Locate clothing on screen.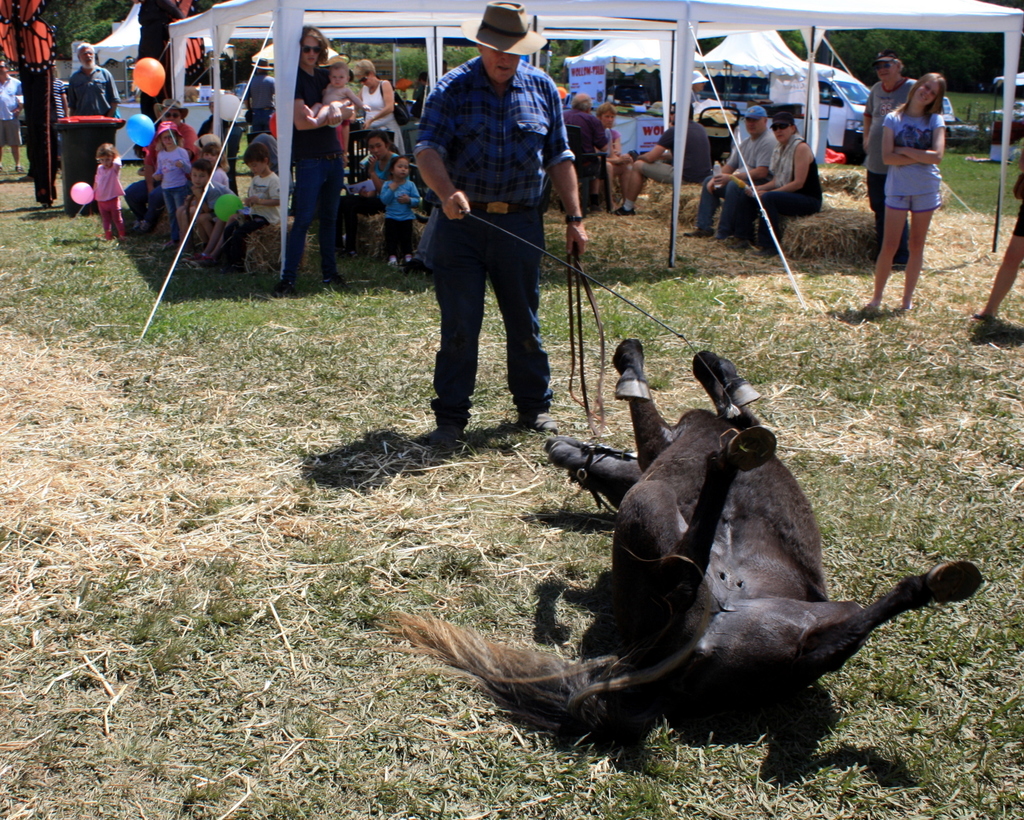
On screen at x1=886, y1=97, x2=952, y2=217.
